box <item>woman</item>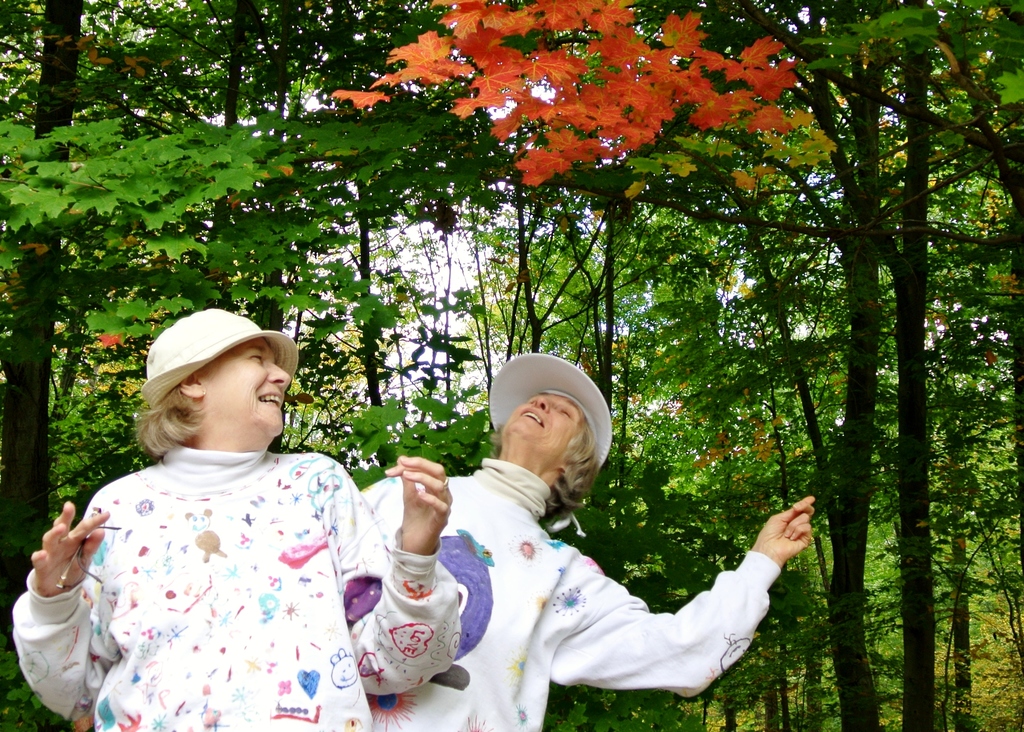
l=32, t=297, r=404, b=731
